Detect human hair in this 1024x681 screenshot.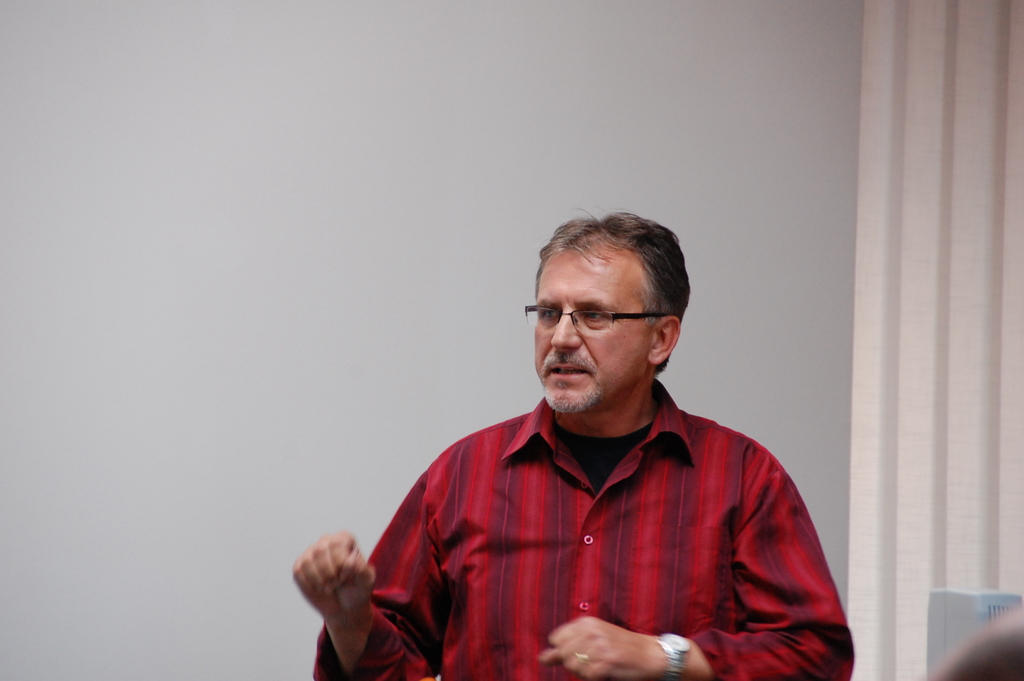
Detection: (left=533, top=215, right=697, bottom=334).
